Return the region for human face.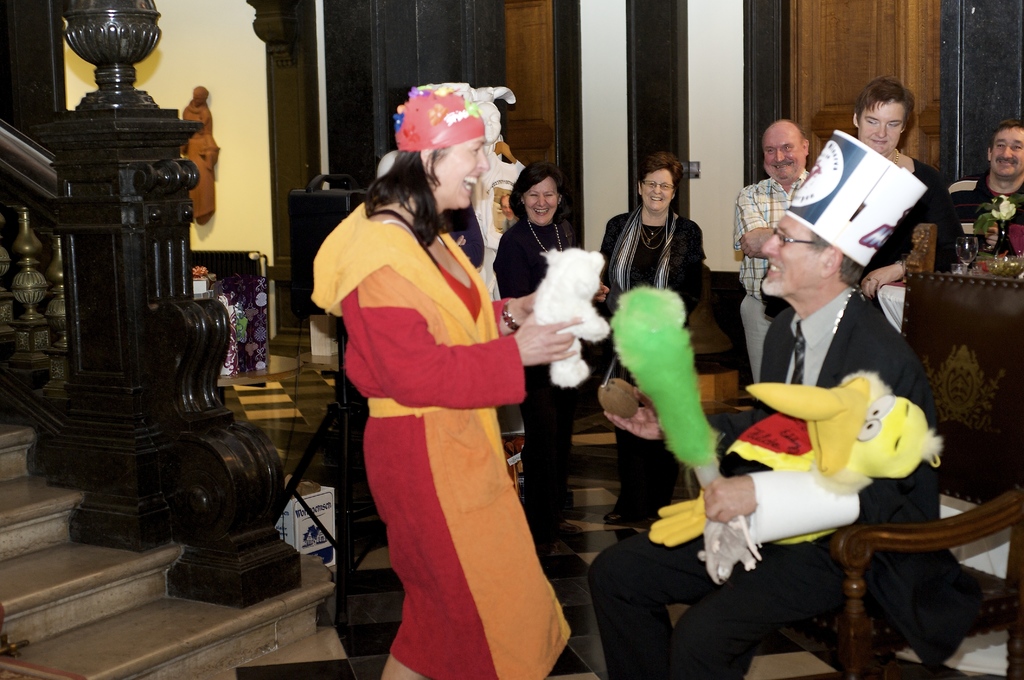
521 176 561 228.
